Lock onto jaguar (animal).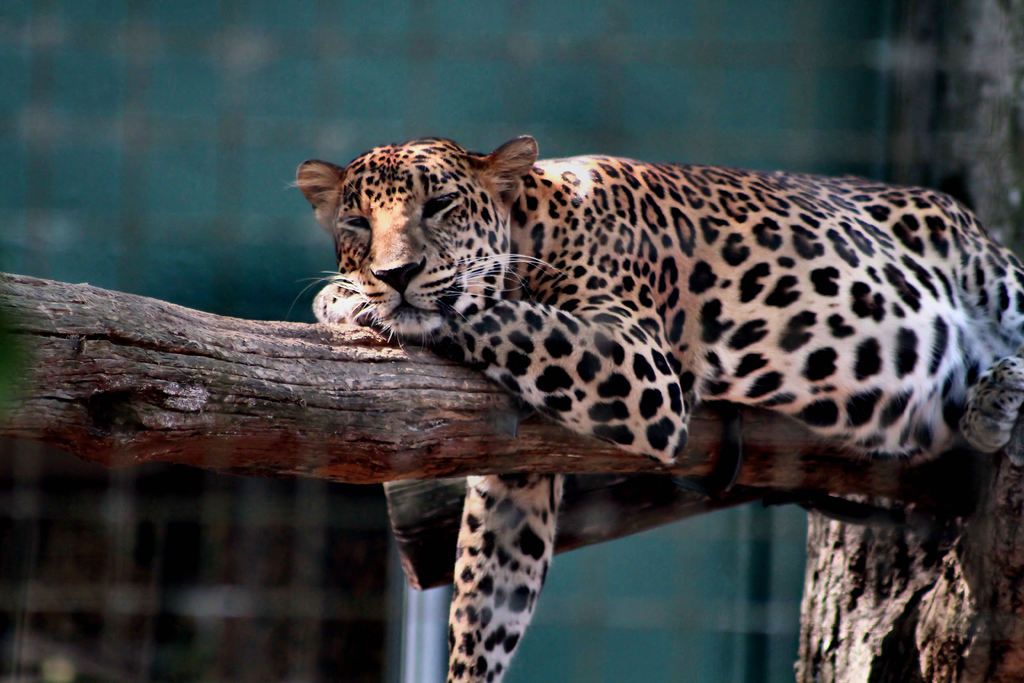
Locked: (285, 135, 1023, 682).
